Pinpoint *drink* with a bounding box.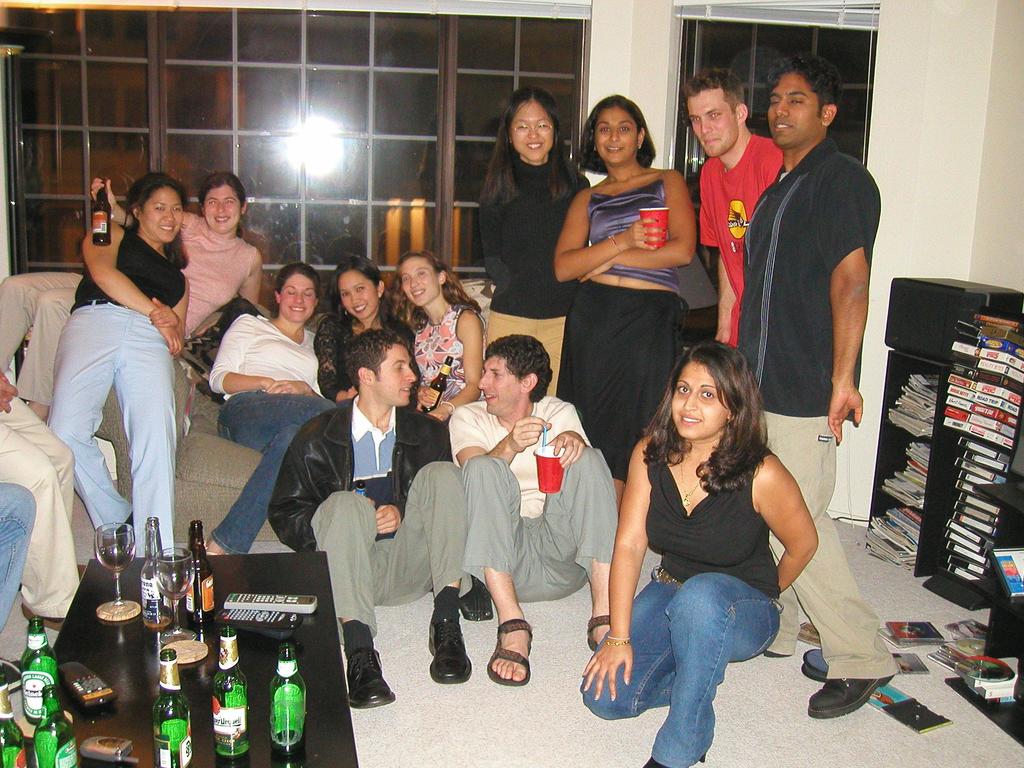
[left=166, top=748, right=189, bottom=767].
